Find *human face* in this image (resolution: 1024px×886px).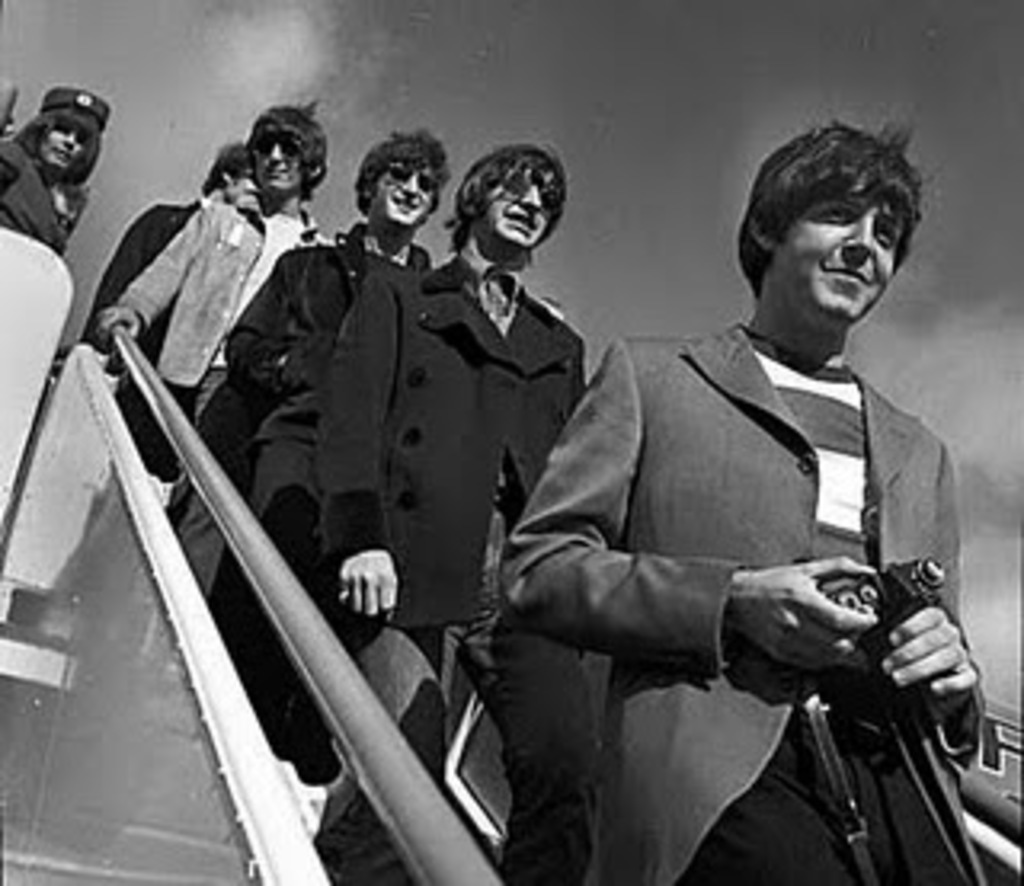
select_region(490, 166, 557, 249).
